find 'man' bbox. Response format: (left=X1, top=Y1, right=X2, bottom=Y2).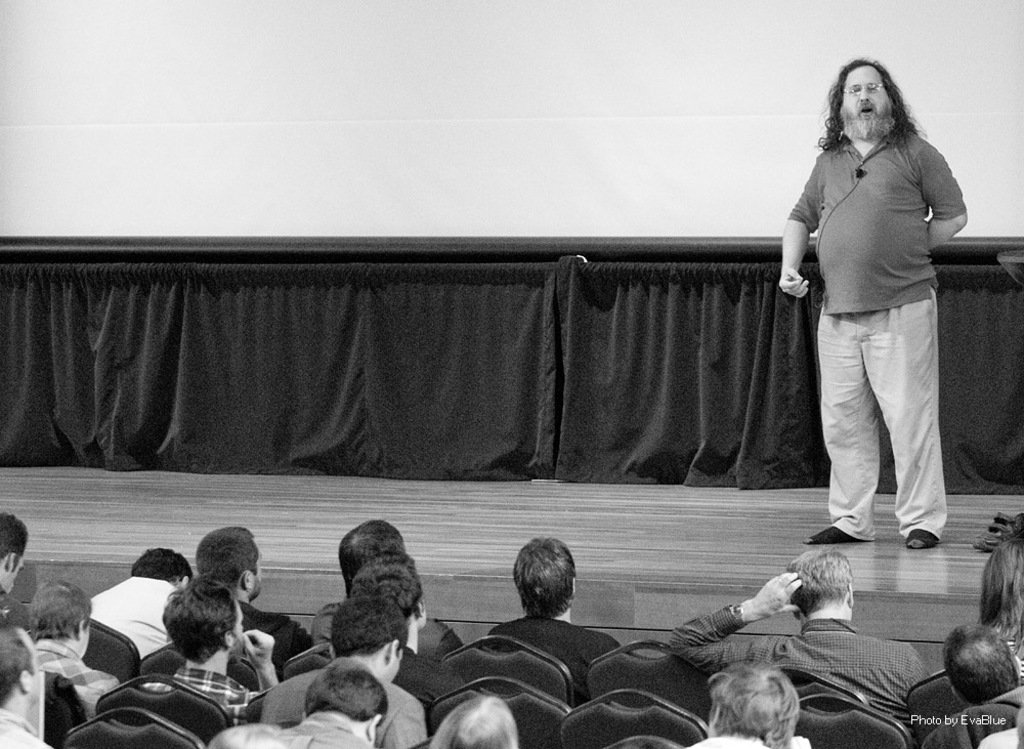
(left=486, top=537, right=622, bottom=710).
